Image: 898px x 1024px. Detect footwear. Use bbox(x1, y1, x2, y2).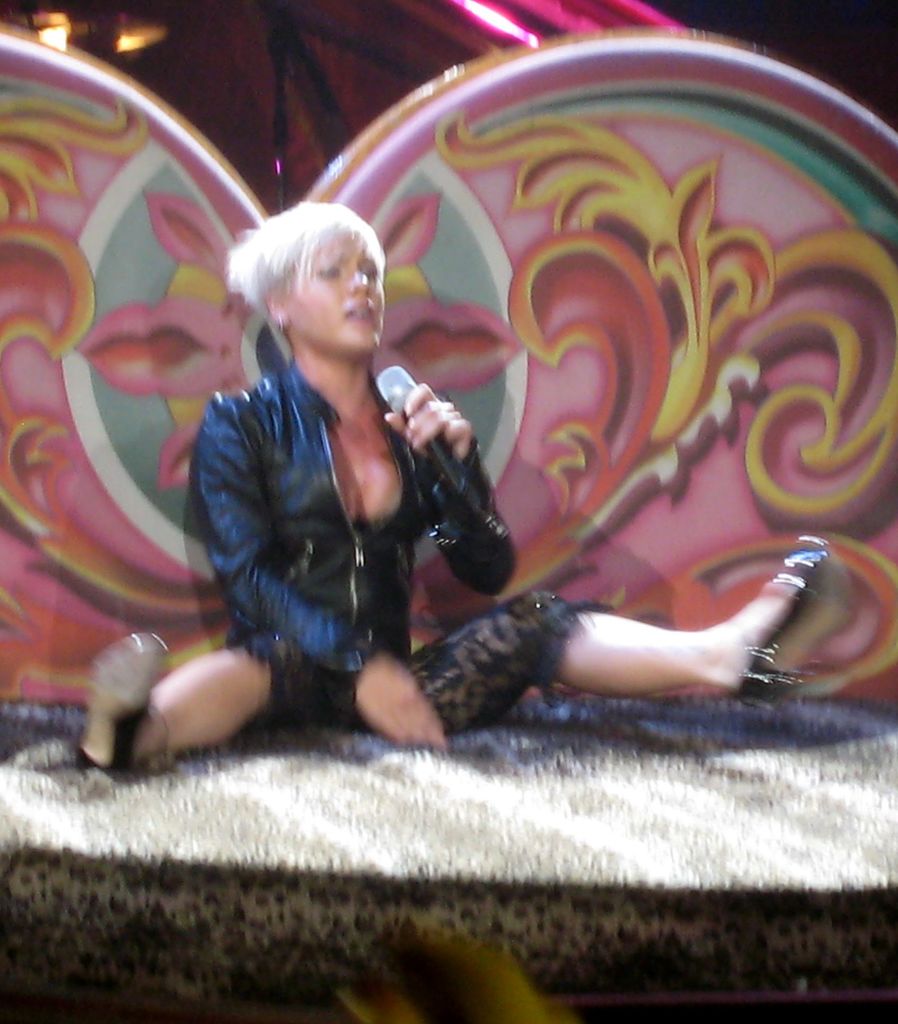
bbox(71, 626, 170, 767).
